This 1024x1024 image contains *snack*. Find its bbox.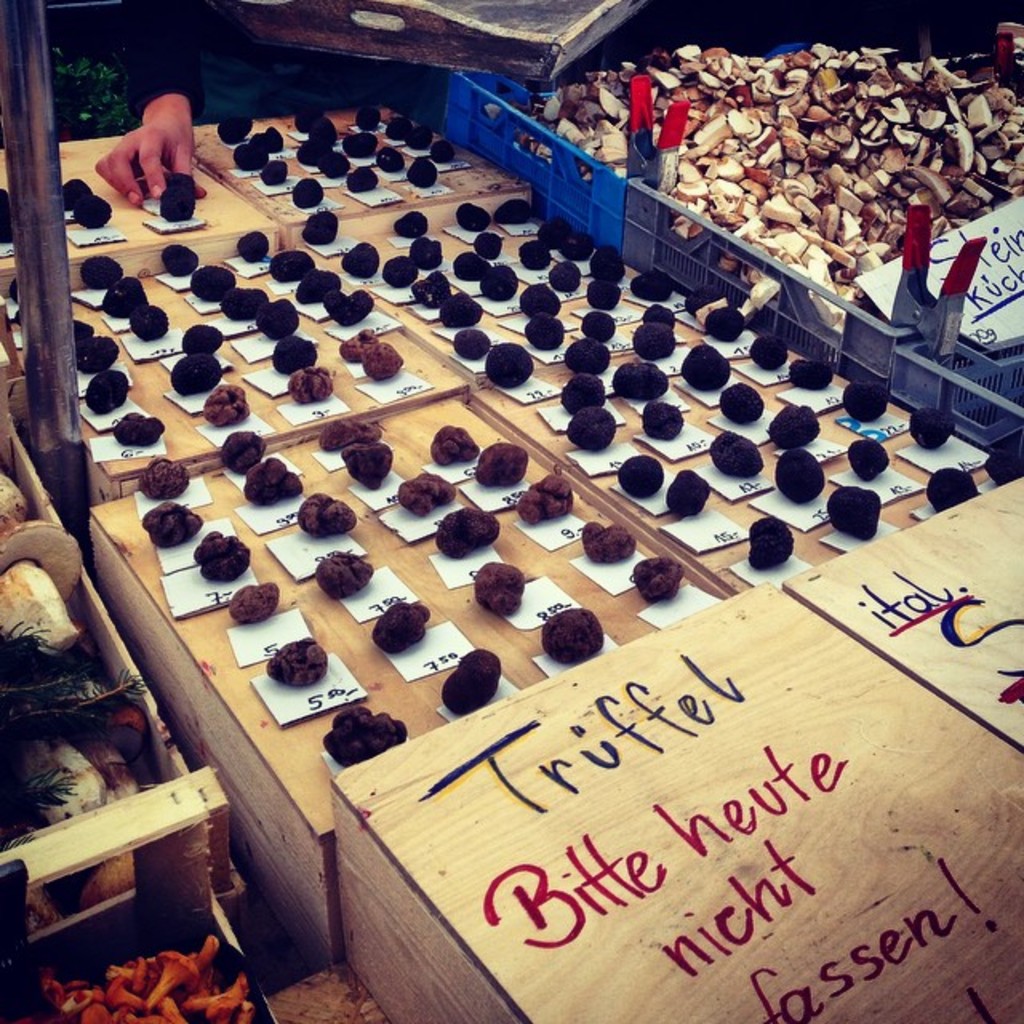
box=[85, 368, 133, 414].
